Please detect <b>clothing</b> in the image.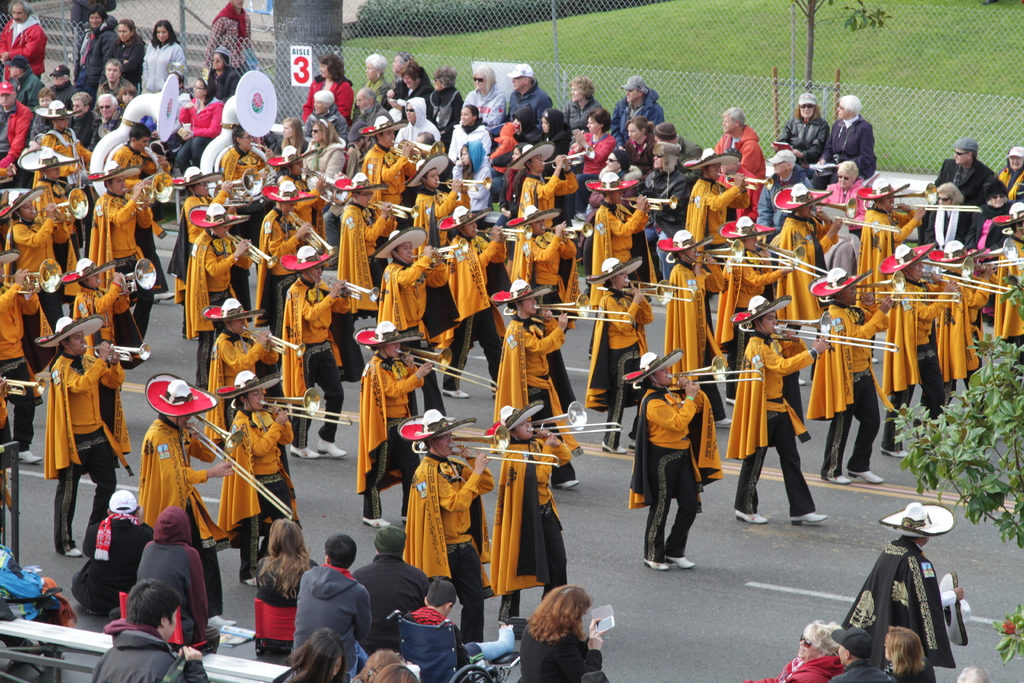
<box>518,629,610,682</box>.
